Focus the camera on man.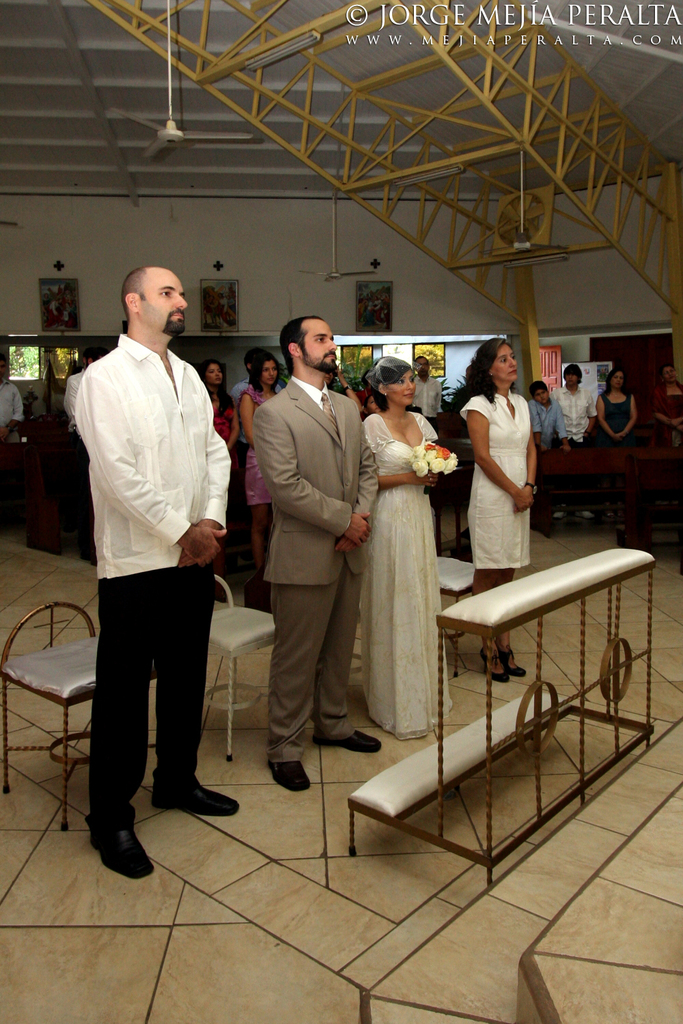
Focus region: locate(411, 354, 444, 435).
